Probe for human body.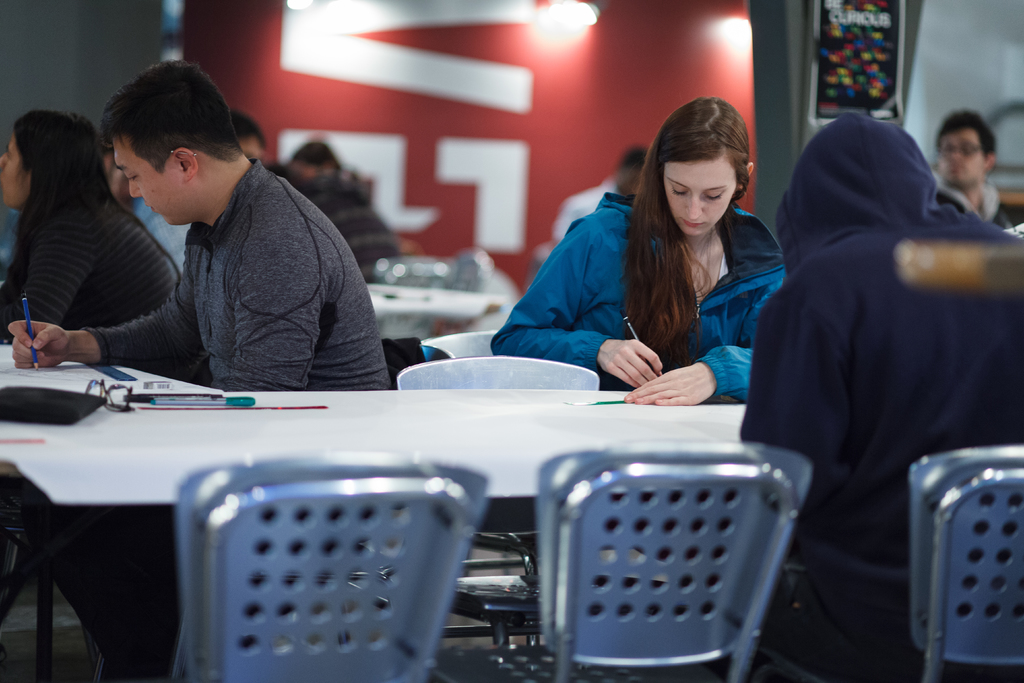
Probe result: bbox=[748, 104, 1023, 653].
